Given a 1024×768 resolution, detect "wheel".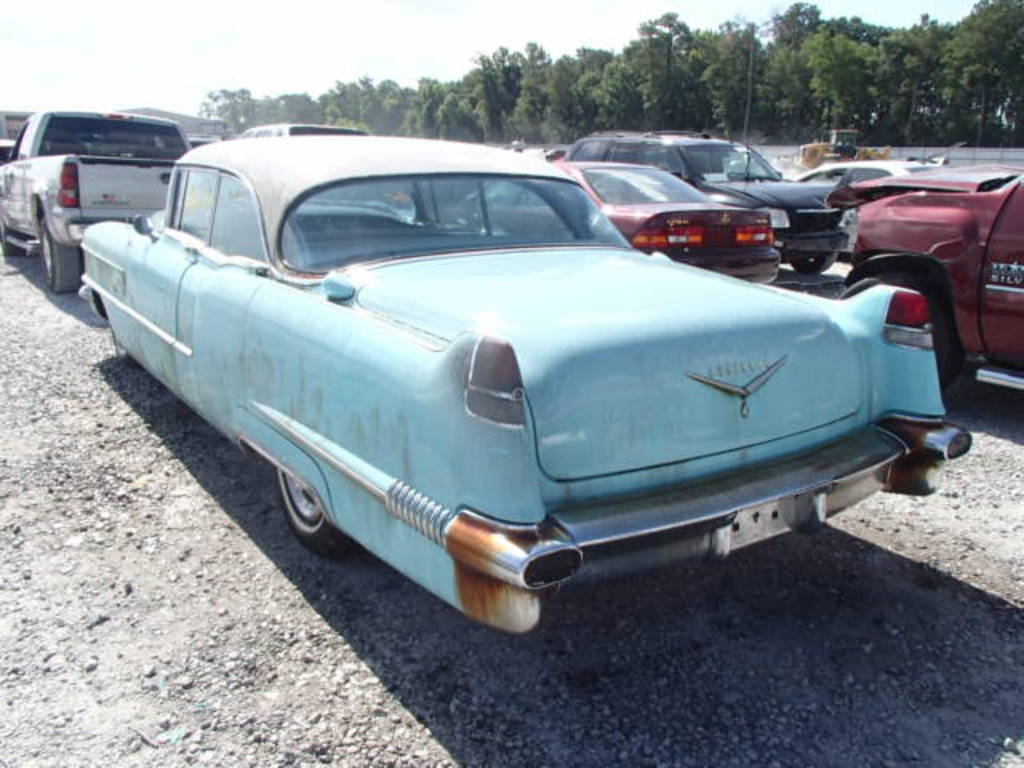
x1=37 y1=203 x2=77 y2=290.
